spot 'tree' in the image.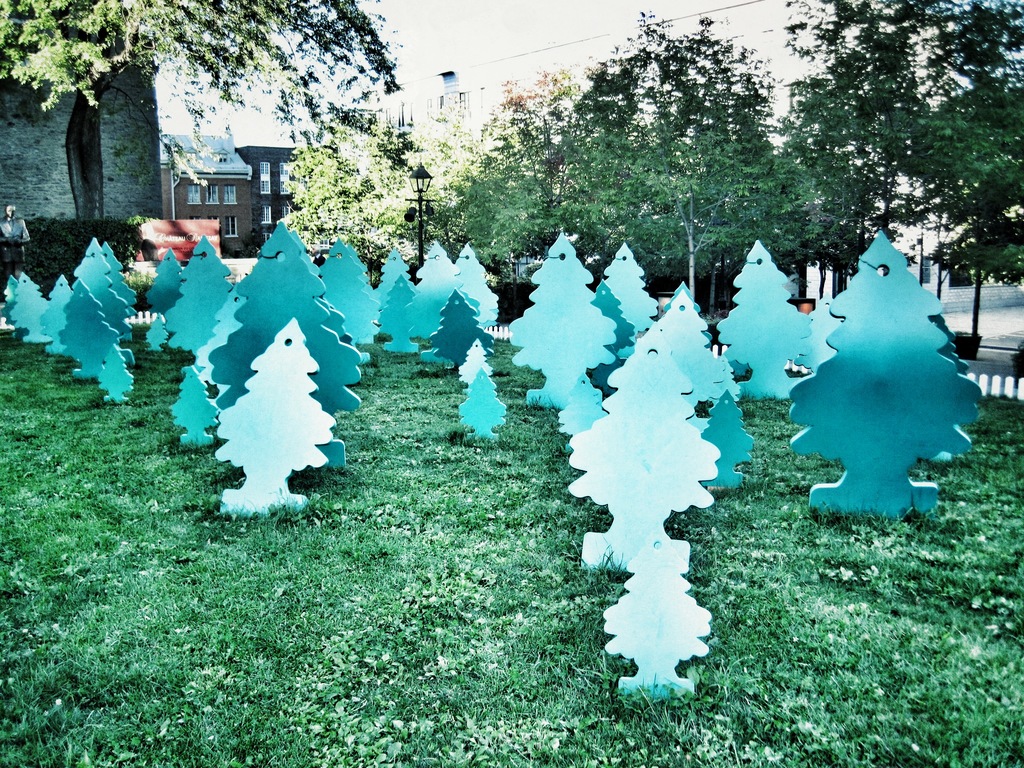
'tree' found at Rect(779, 0, 1023, 337).
